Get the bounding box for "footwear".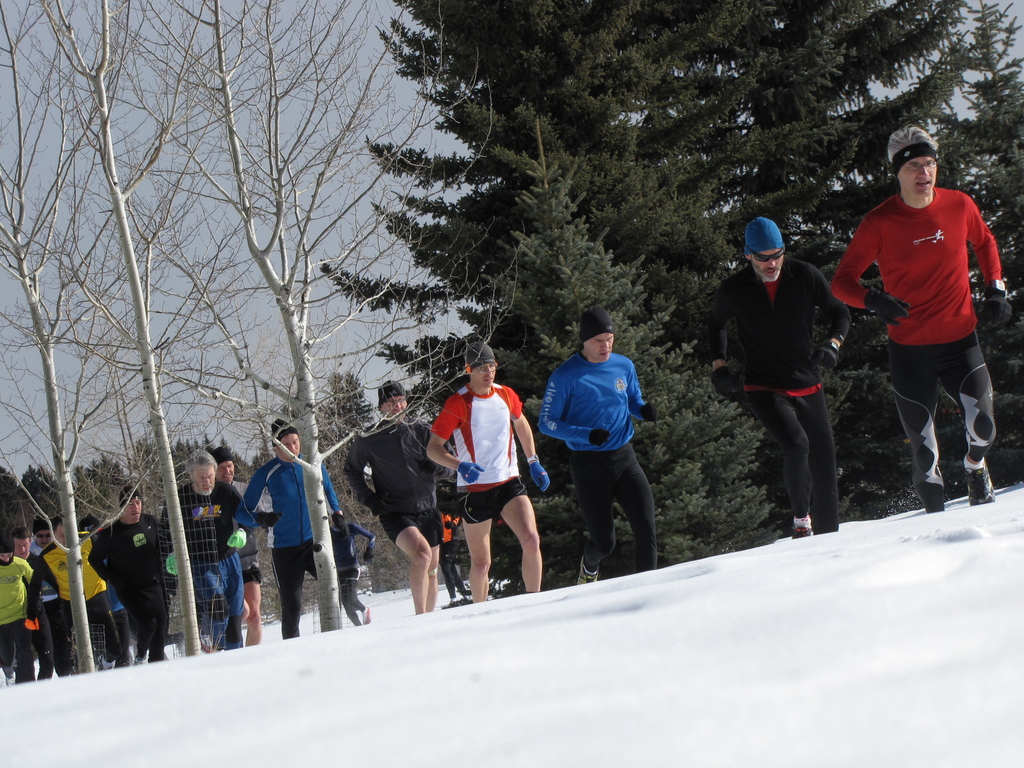
l=195, t=630, r=216, b=650.
